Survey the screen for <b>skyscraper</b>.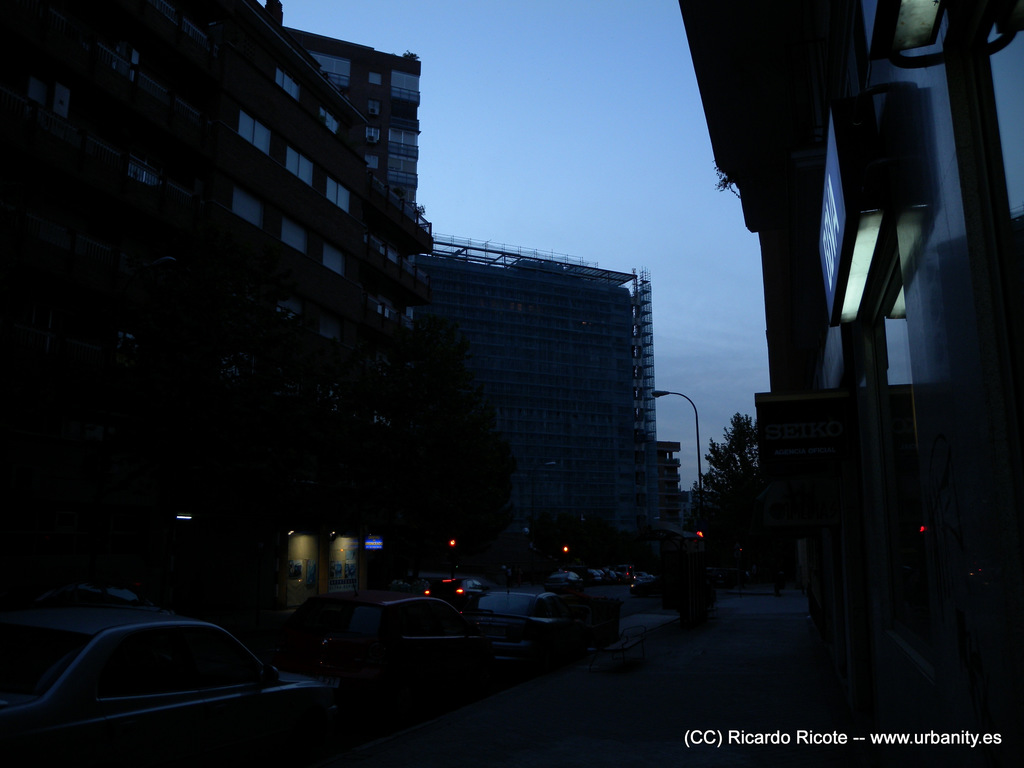
Survey found: box(416, 262, 664, 524).
